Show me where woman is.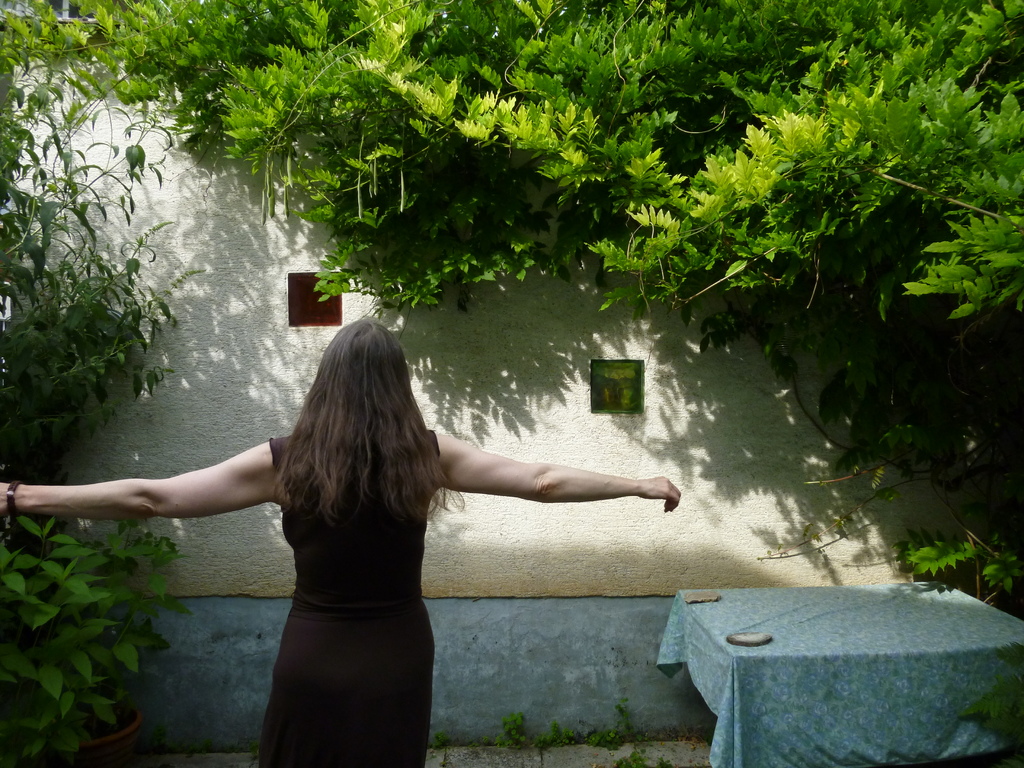
woman is at 0:321:701:767.
